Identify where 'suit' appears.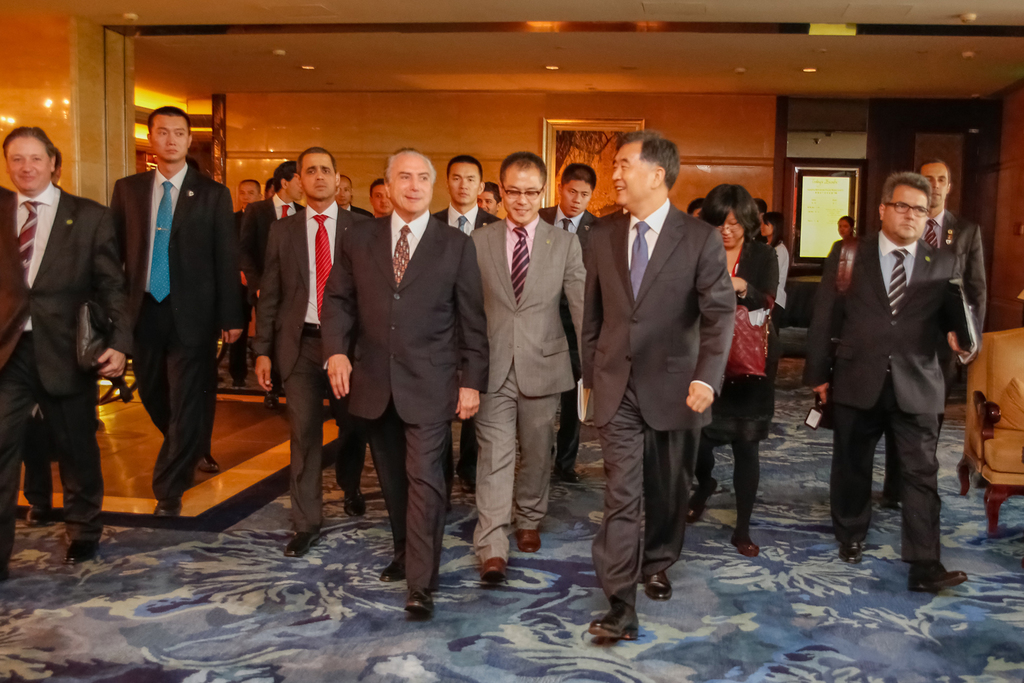
Appears at (439,201,497,238).
